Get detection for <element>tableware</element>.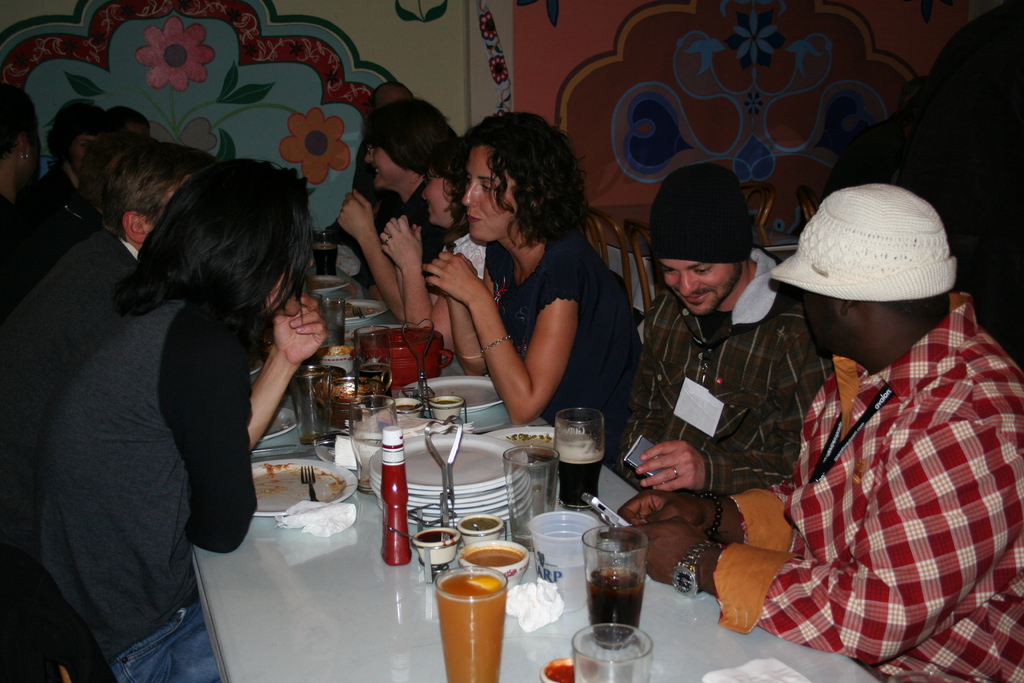
Detection: locate(324, 299, 351, 357).
